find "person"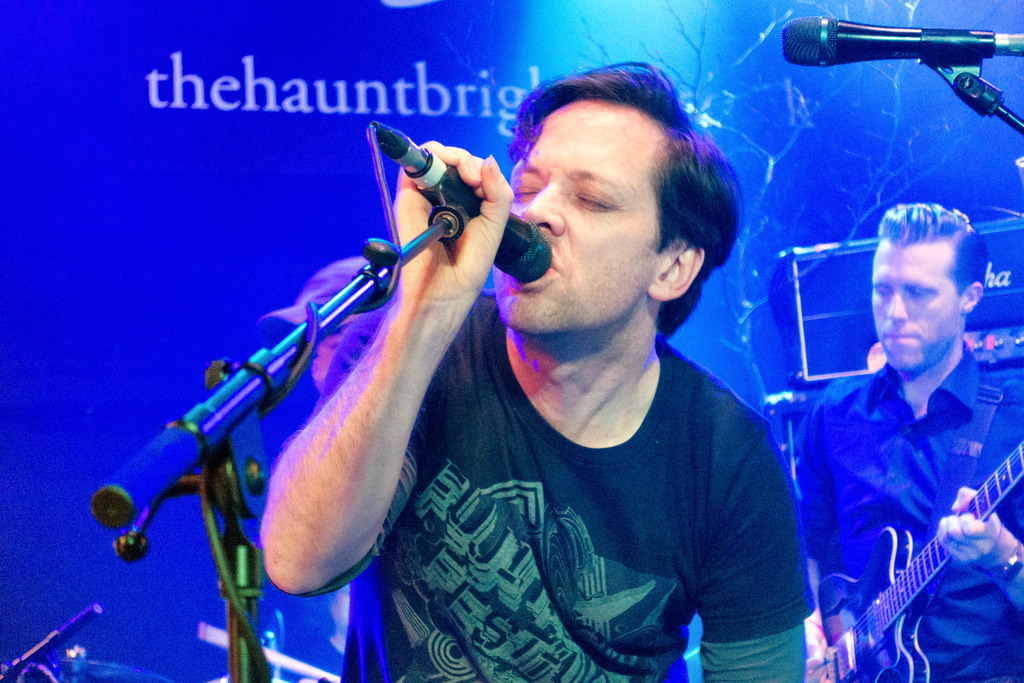
264, 254, 390, 395
